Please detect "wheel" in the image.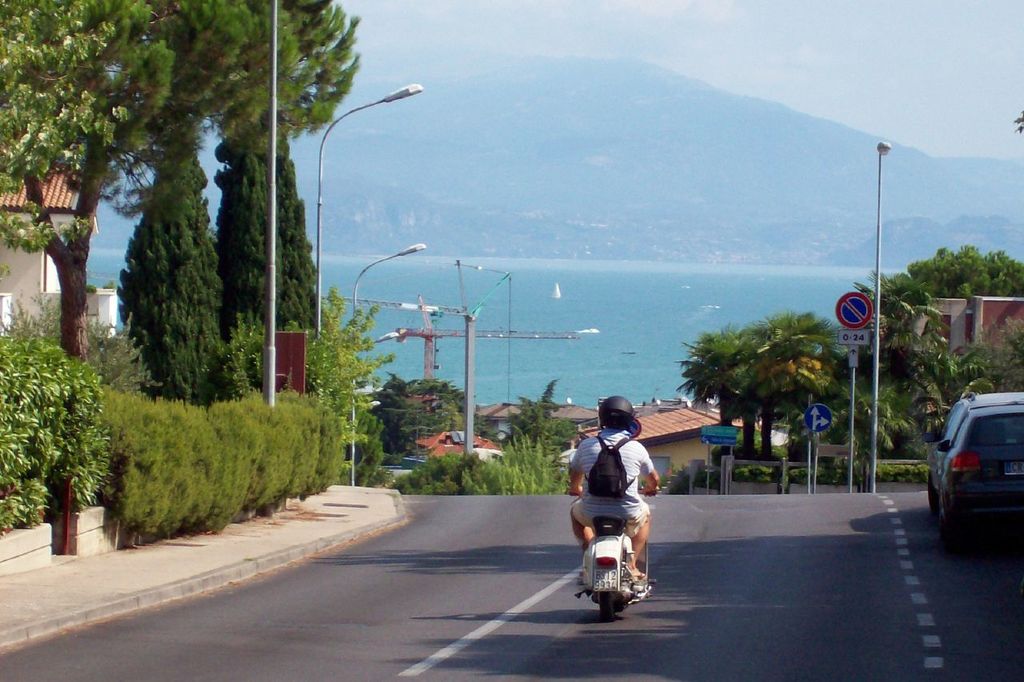
bbox=[923, 478, 933, 512].
